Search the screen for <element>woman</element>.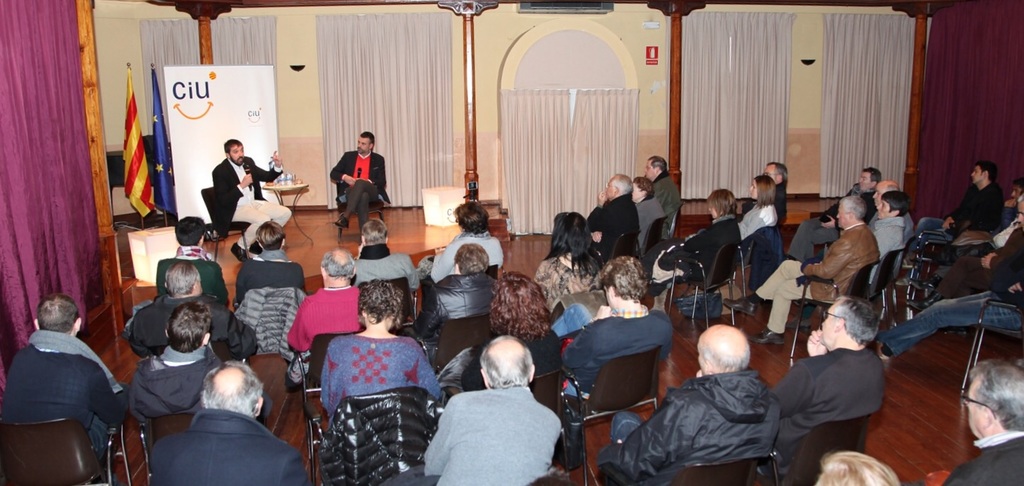
Found at <region>436, 271, 559, 394</region>.
